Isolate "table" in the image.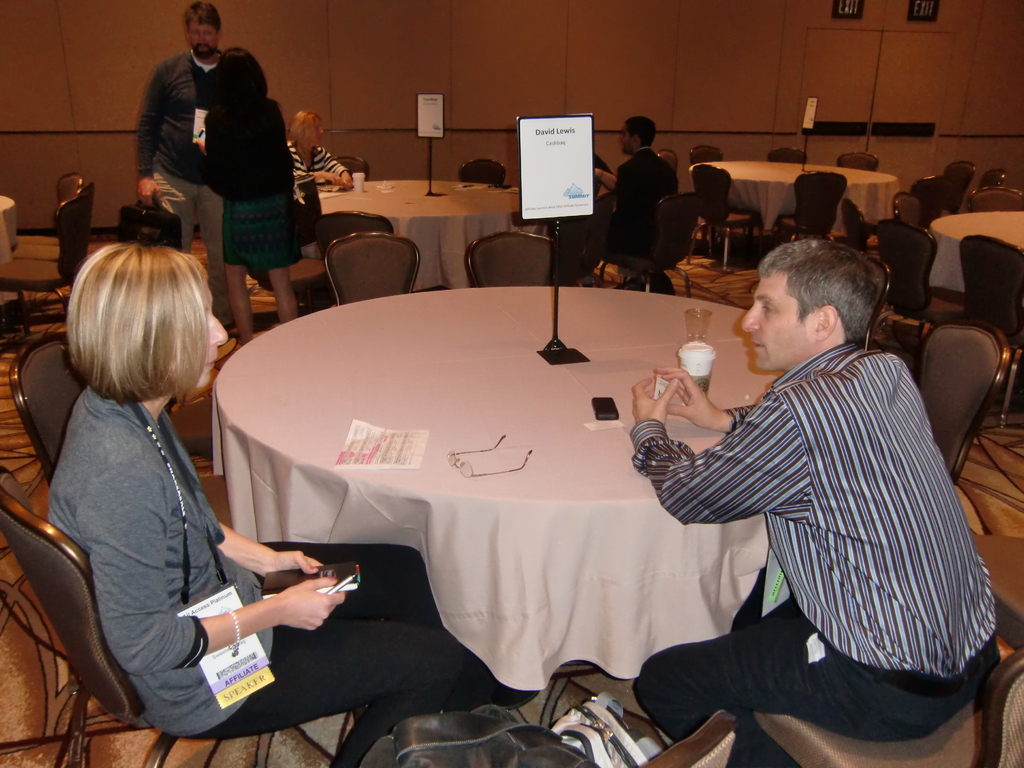
Isolated region: 692,164,898,230.
